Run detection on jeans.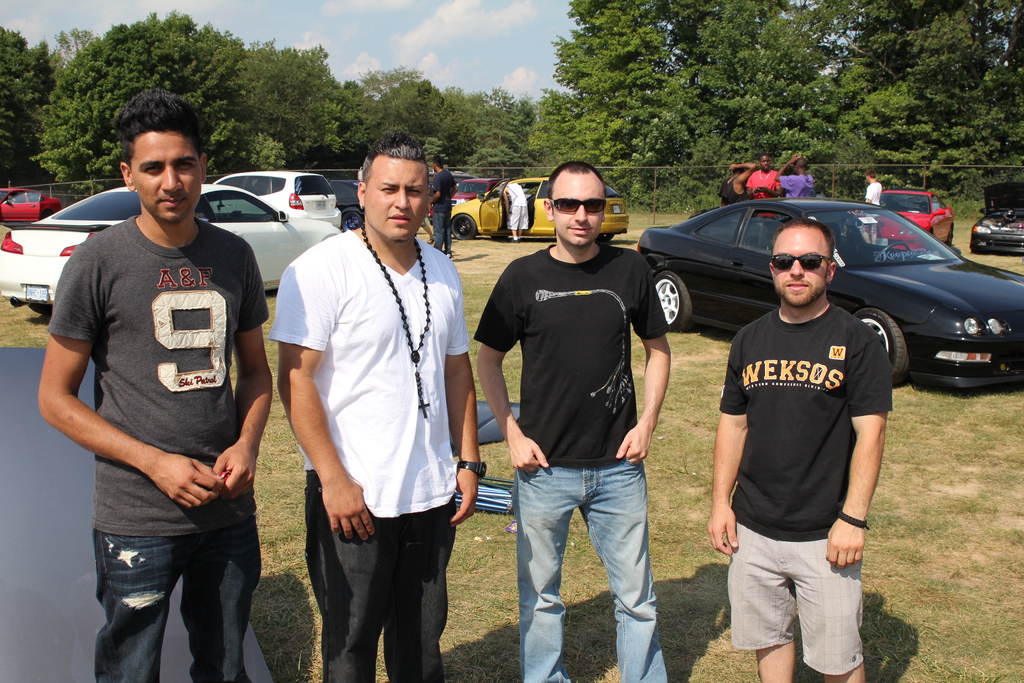
Result: rect(514, 459, 669, 682).
